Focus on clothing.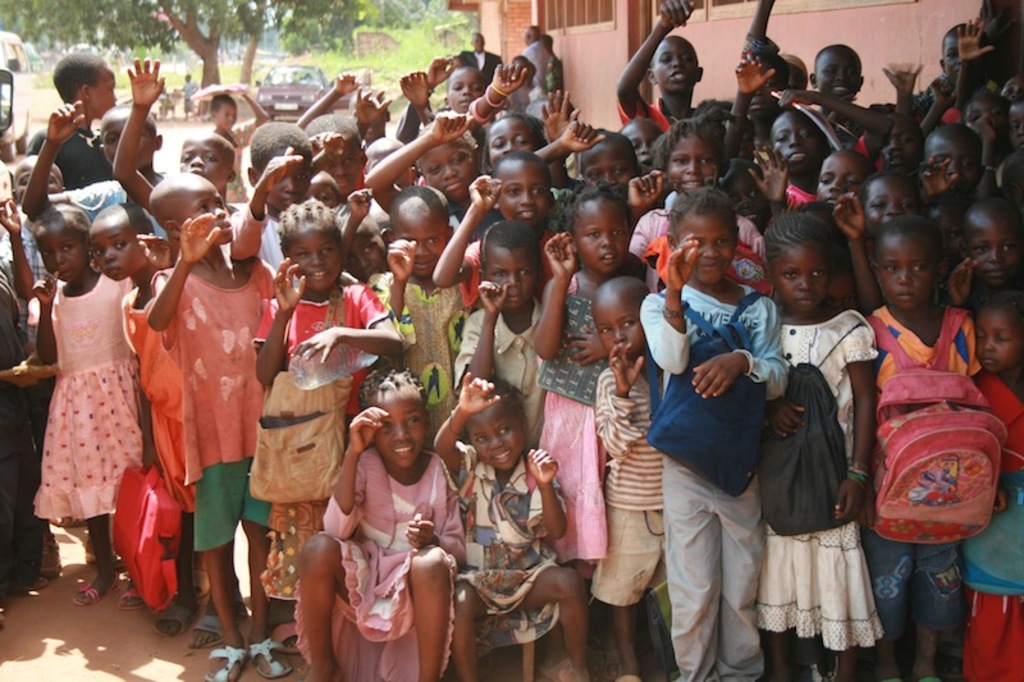
Focused at locate(631, 192, 762, 273).
